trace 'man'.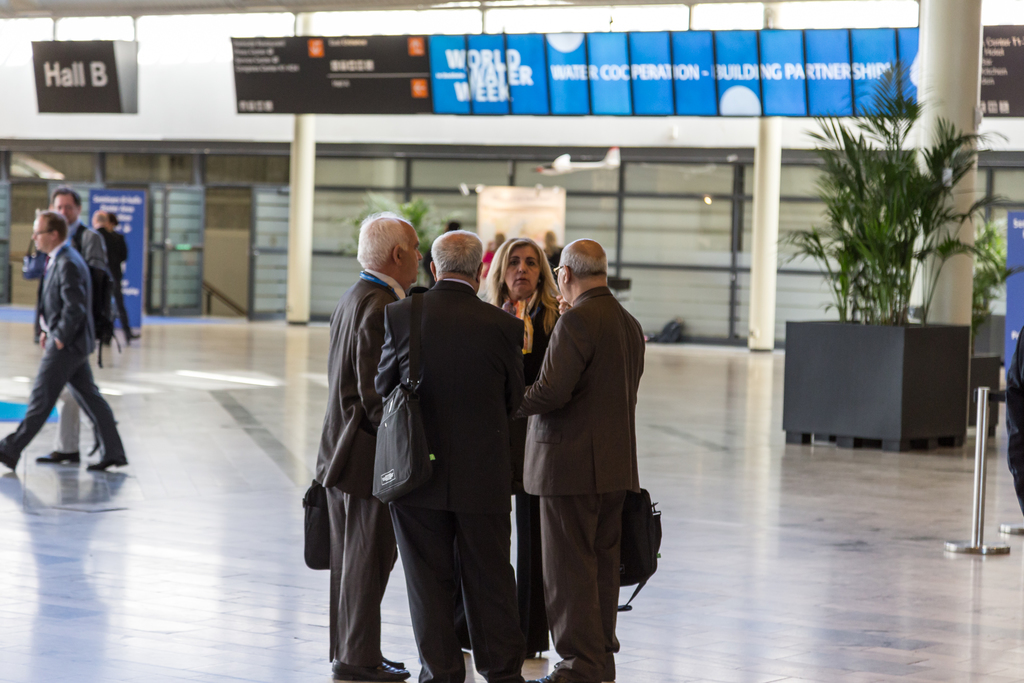
Traced to bbox(366, 218, 522, 682).
